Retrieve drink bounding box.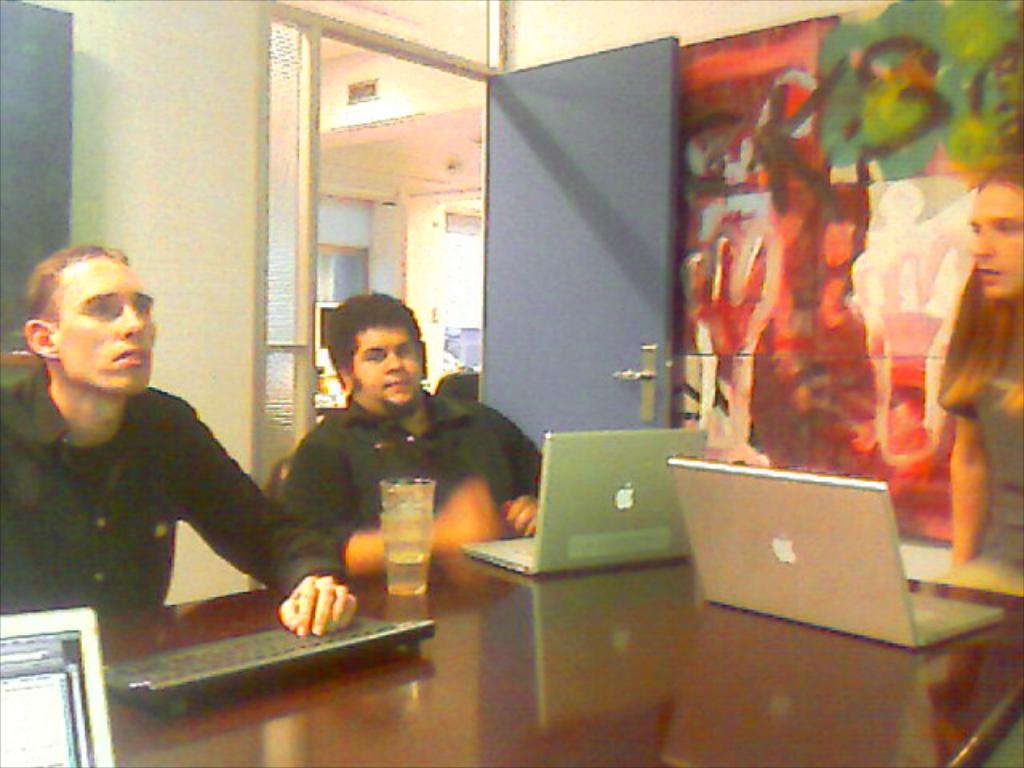
Bounding box: rect(389, 557, 429, 592).
